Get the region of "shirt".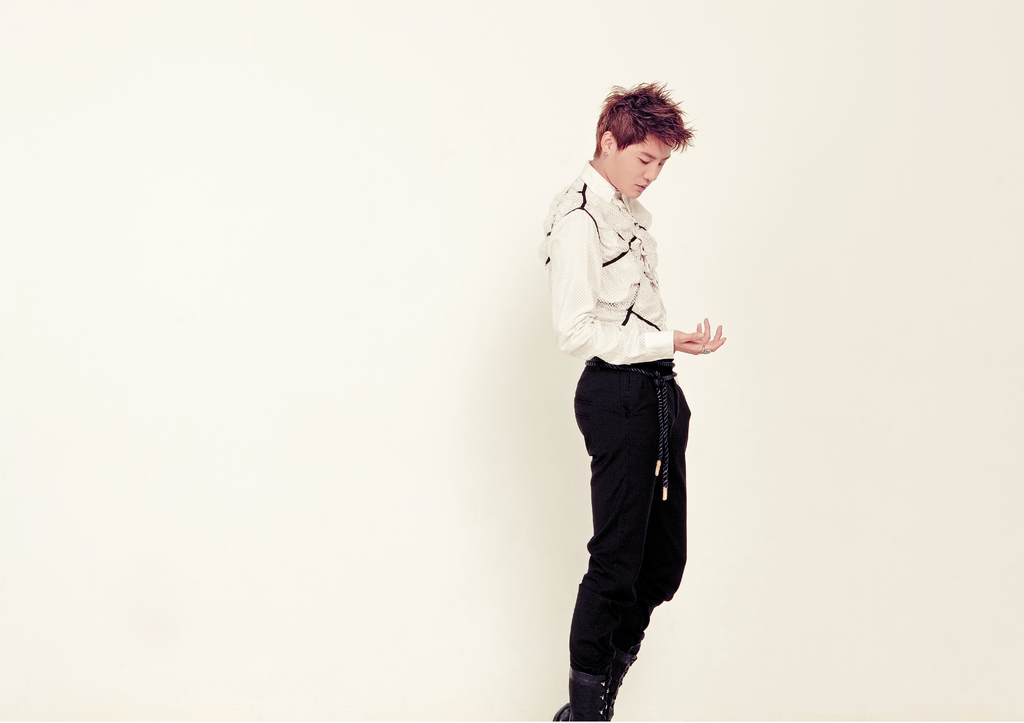
box=[539, 158, 674, 367].
